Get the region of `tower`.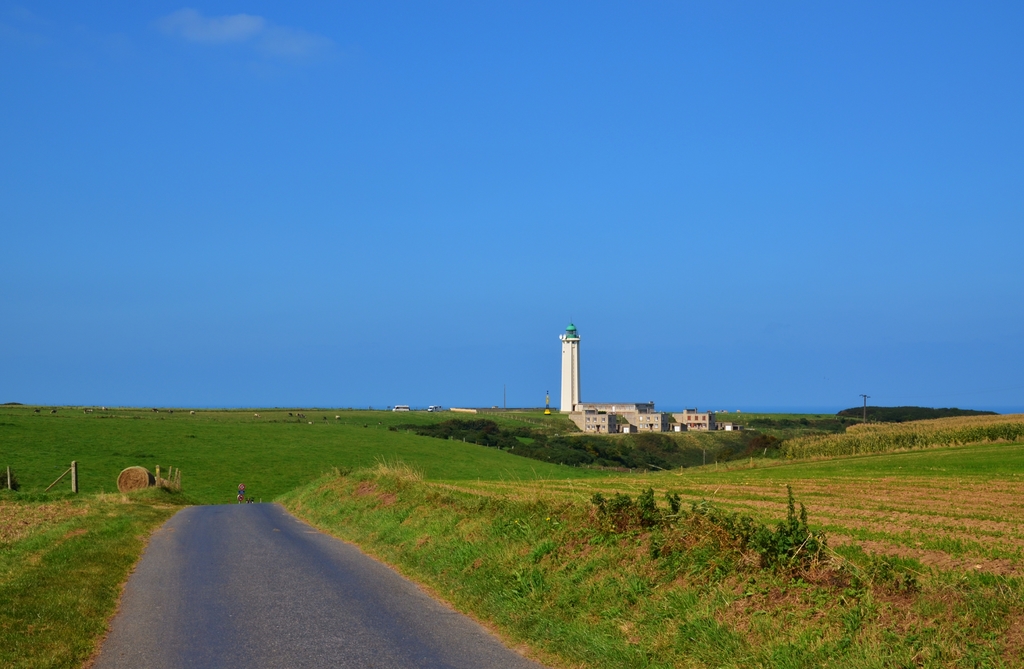
<box>556,315,582,415</box>.
